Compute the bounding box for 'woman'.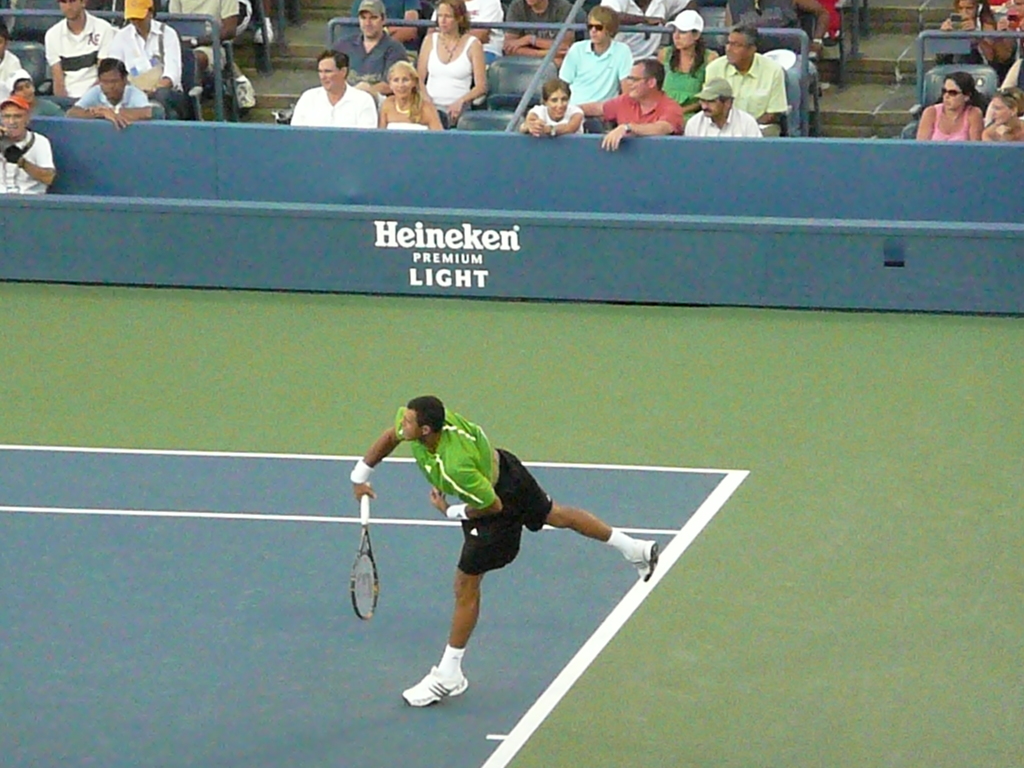
915,68,984,142.
